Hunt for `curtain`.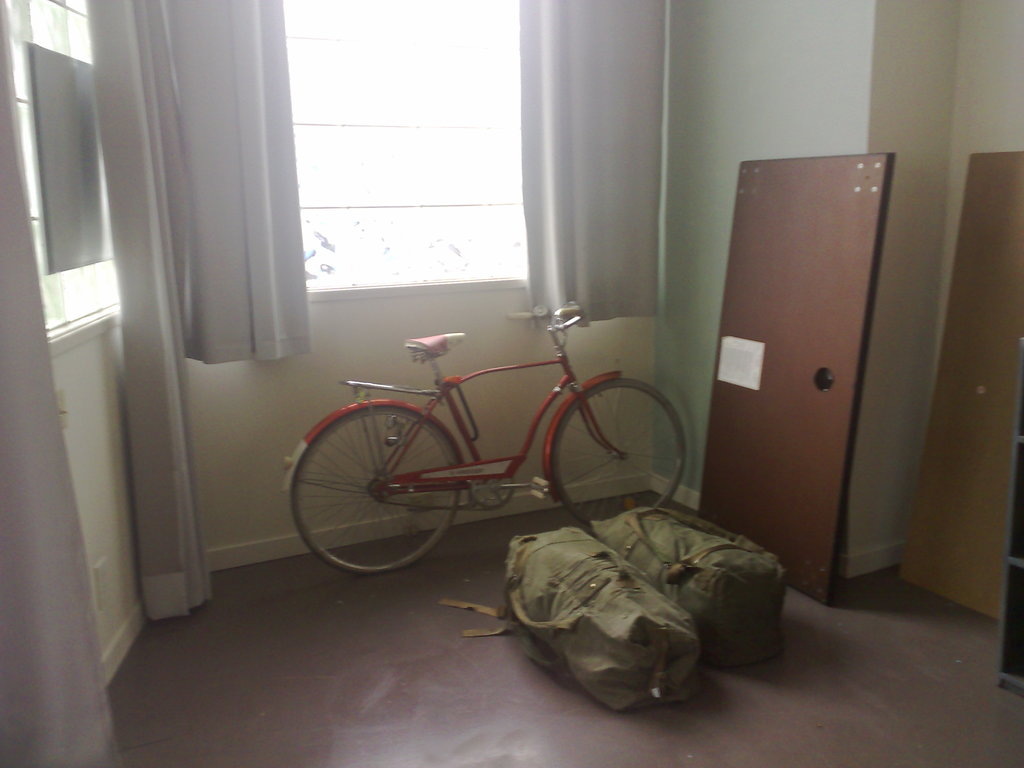
Hunted down at <box>524,0,662,326</box>.
